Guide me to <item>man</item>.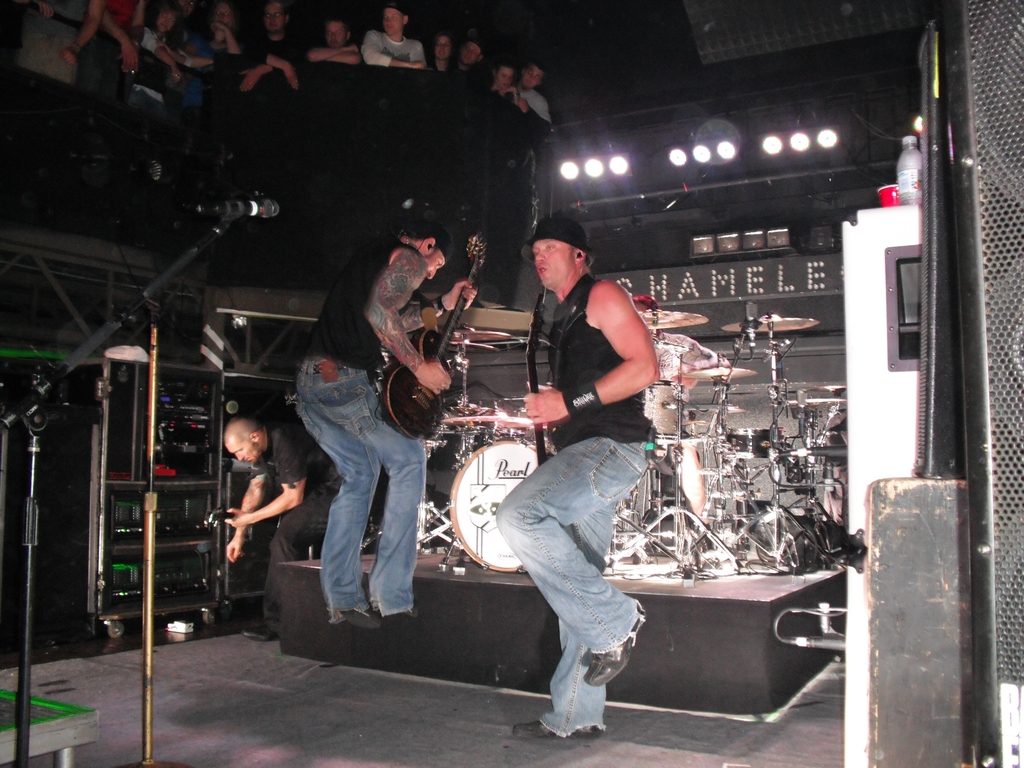
Guidance: bbox=[223, 415, 342, 643].
